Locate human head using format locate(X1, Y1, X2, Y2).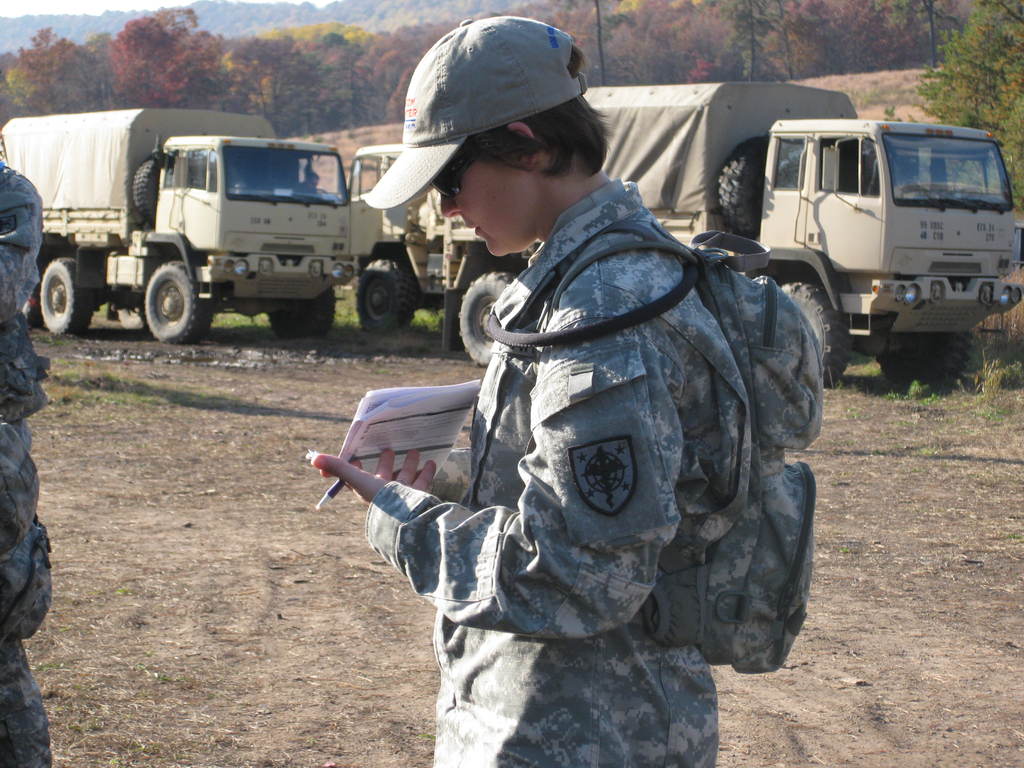
locate(435, 15, 616, 260).
